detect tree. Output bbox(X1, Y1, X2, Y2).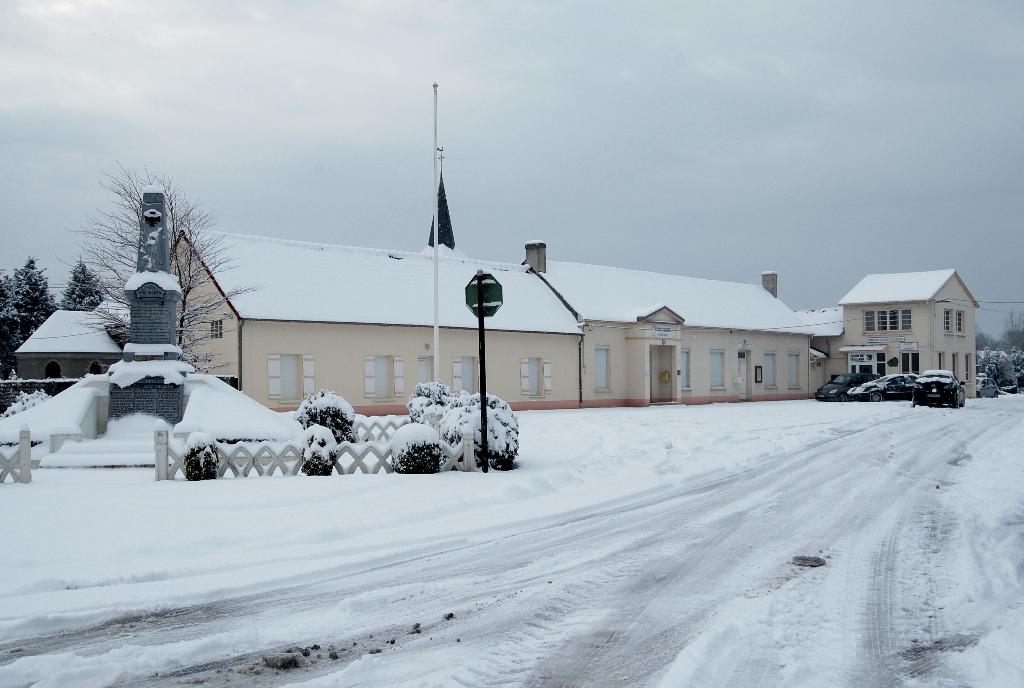
bbox(4, 254, 59, 382).
